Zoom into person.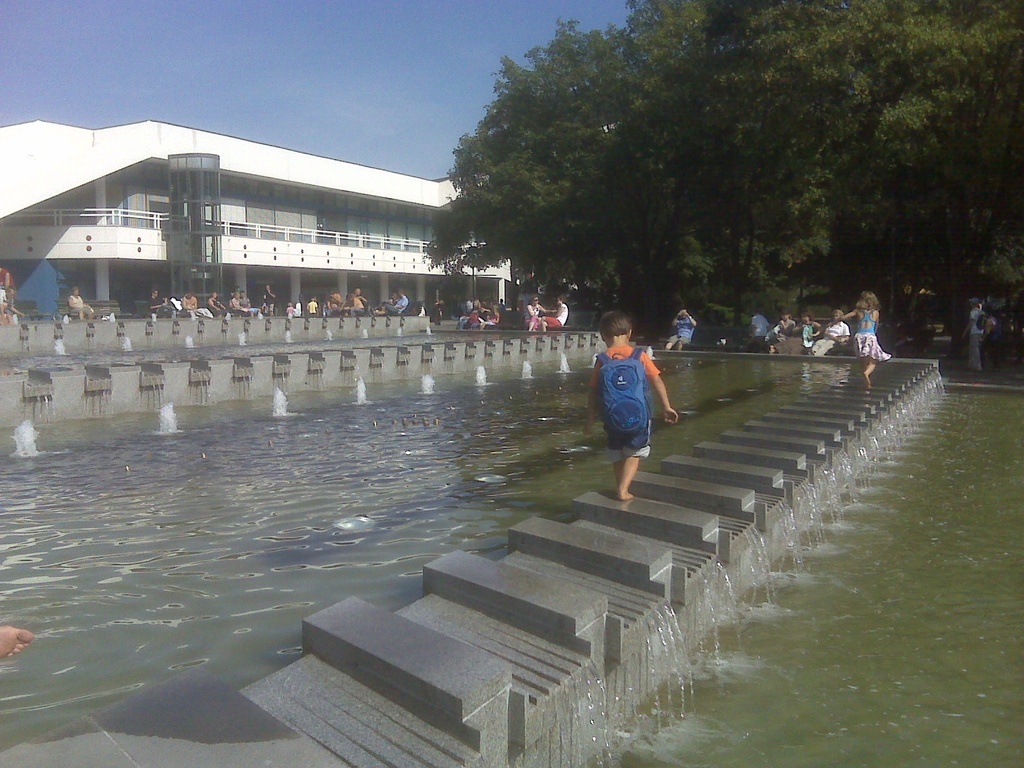
Zoom target: box(68, 289, 96, 321).
